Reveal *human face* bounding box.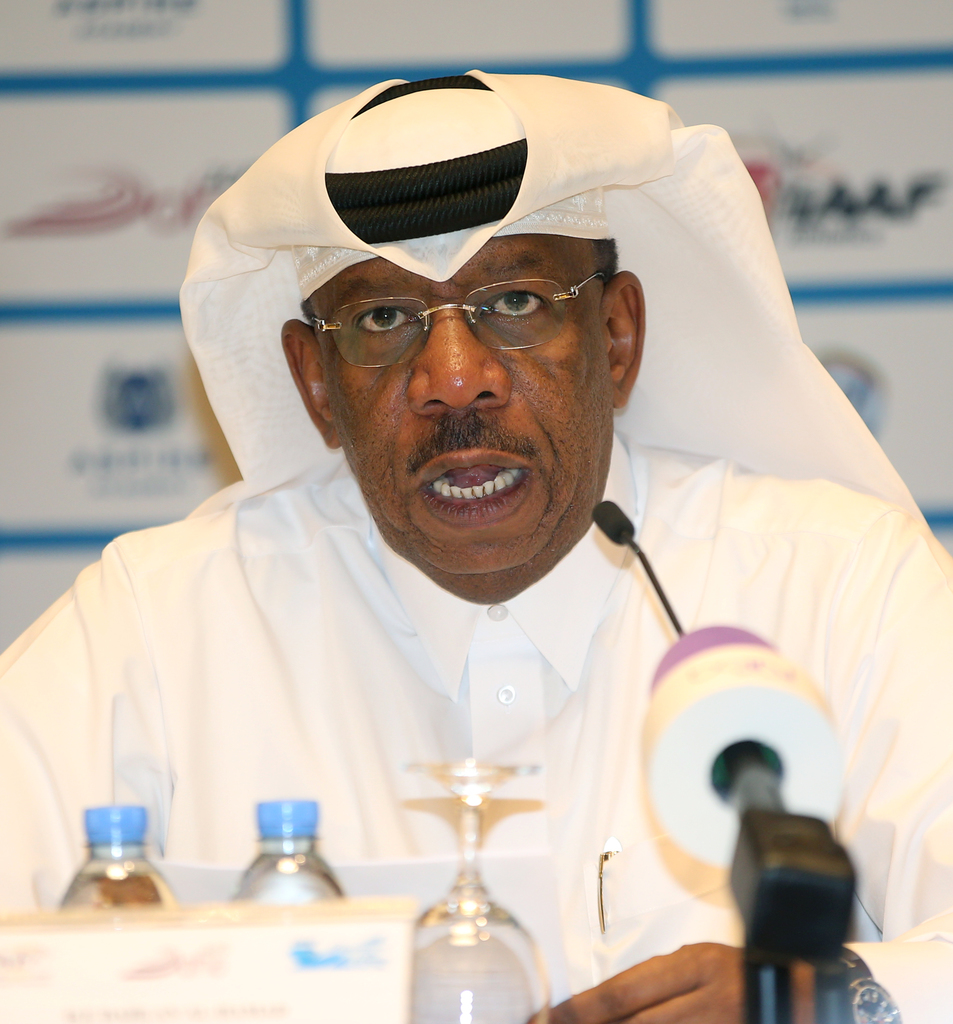
Revealed: 342, 236, 604, 579.
